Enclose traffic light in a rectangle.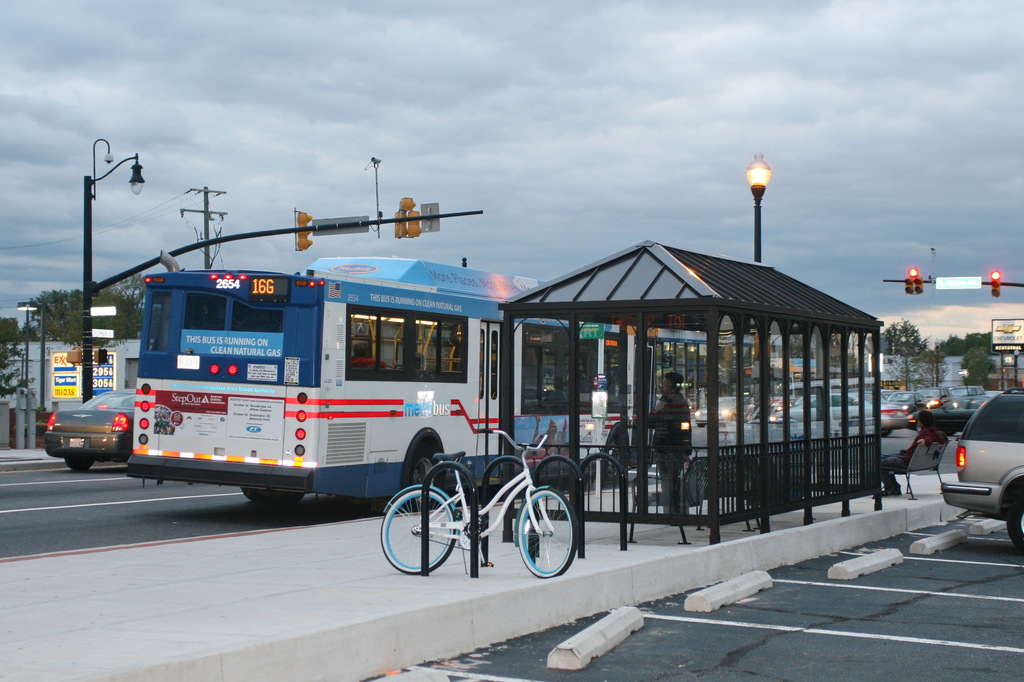
x1=297, y1=209, x2=314, y2=250.
